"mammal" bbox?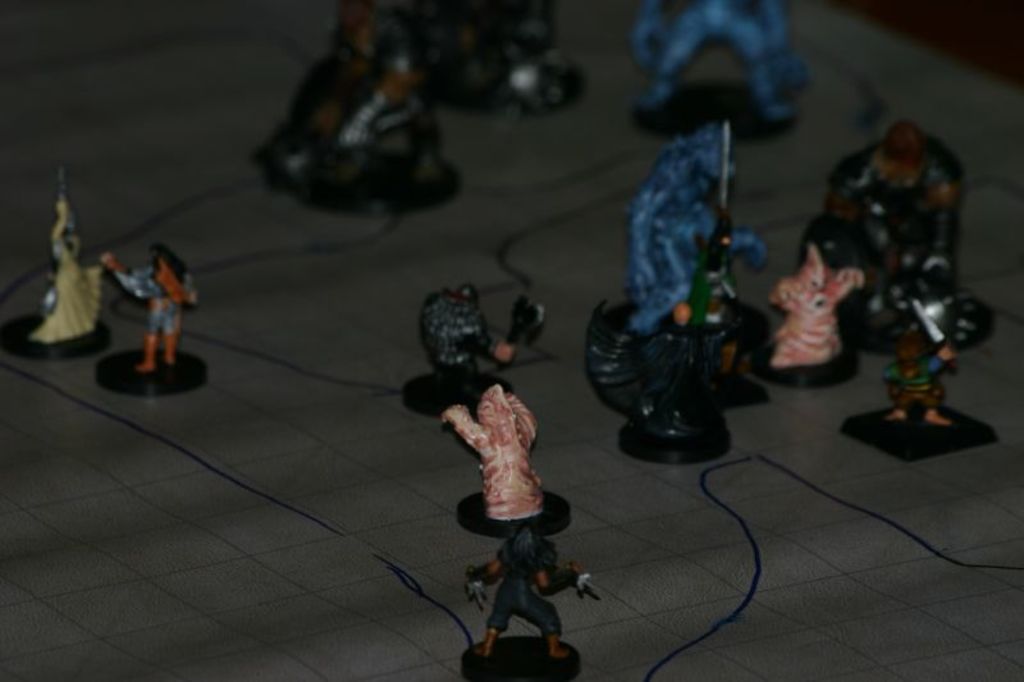
pyautogui.locateOnScreen(883, 326, 952, 422)
